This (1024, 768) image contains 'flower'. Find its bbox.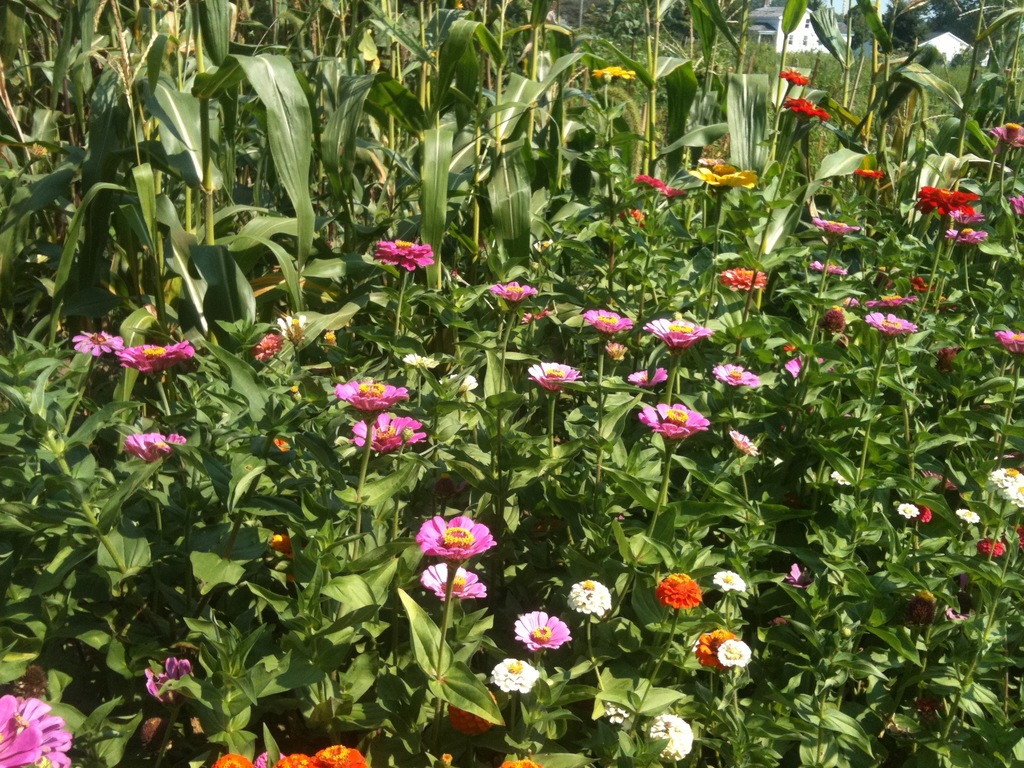
397 352 439 367.
